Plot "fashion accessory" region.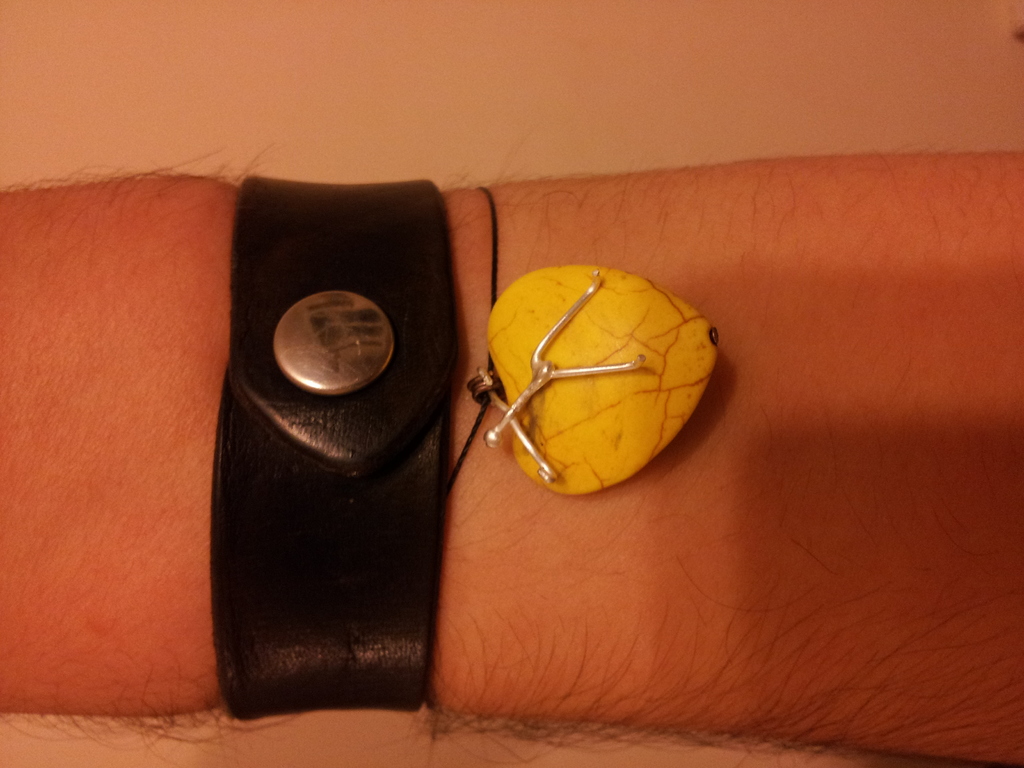
Plotted at region(449, 182, 718, 499).
